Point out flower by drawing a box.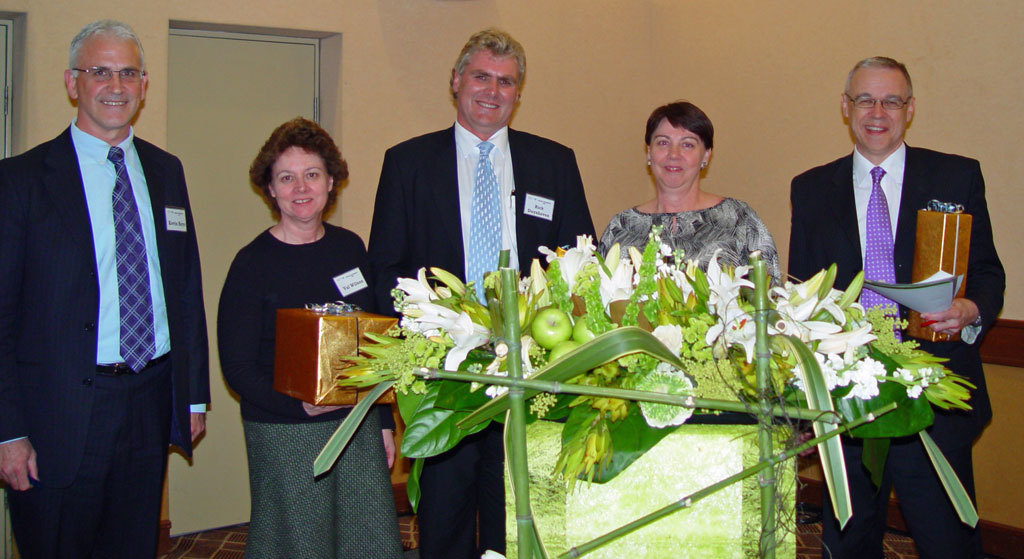
{"left": 594, "top": 252, "right": 636, "bottom": 322}.
